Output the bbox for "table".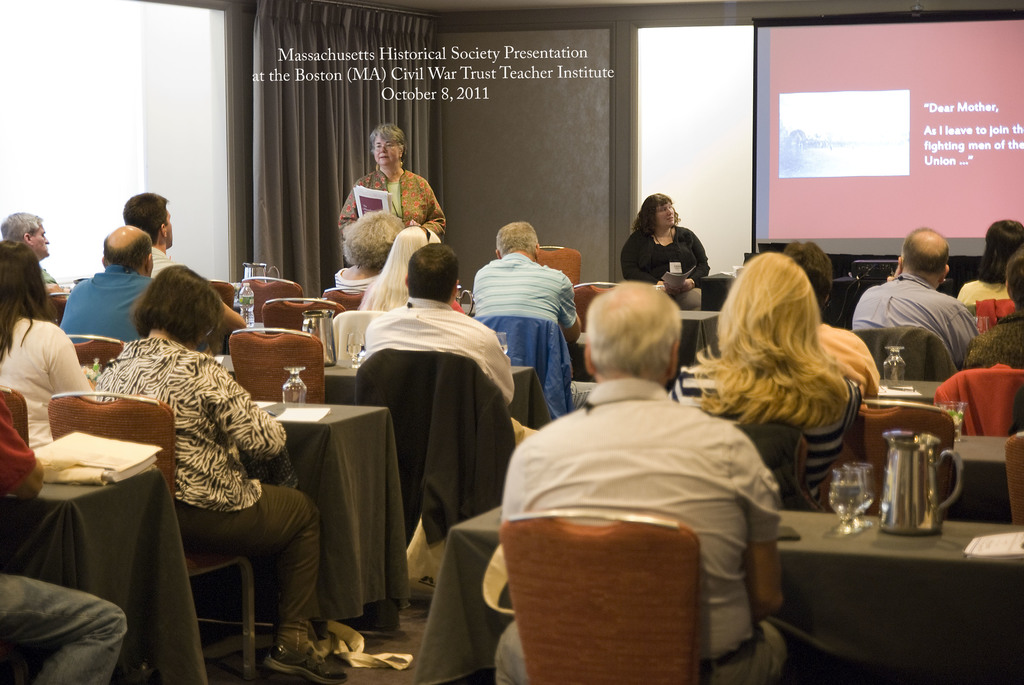
{"left": 877, "top": 373, "right": 941, "bottom": 405}.
